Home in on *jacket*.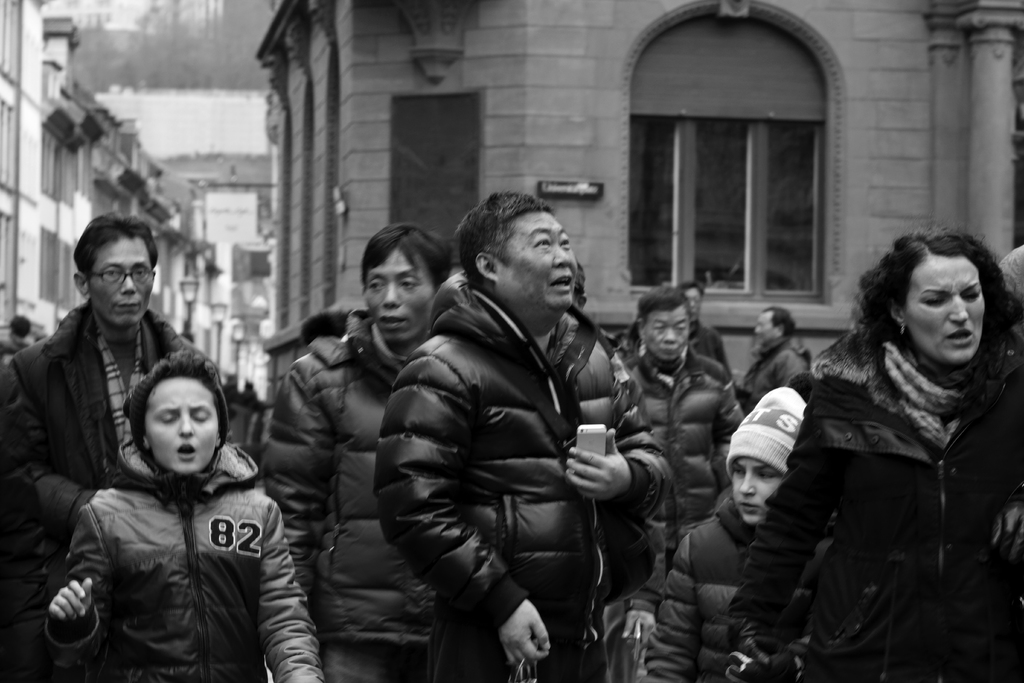
Homed in at x1=374, y1=226, x2=646, y2=669.
